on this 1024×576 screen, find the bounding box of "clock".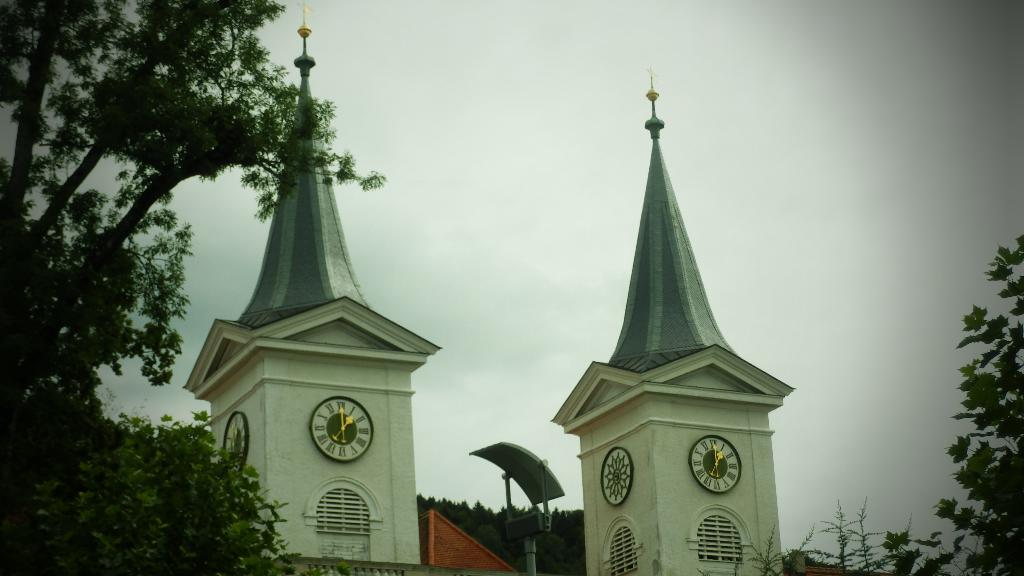
Bounding box: <box>224,403,248,467</box>.
